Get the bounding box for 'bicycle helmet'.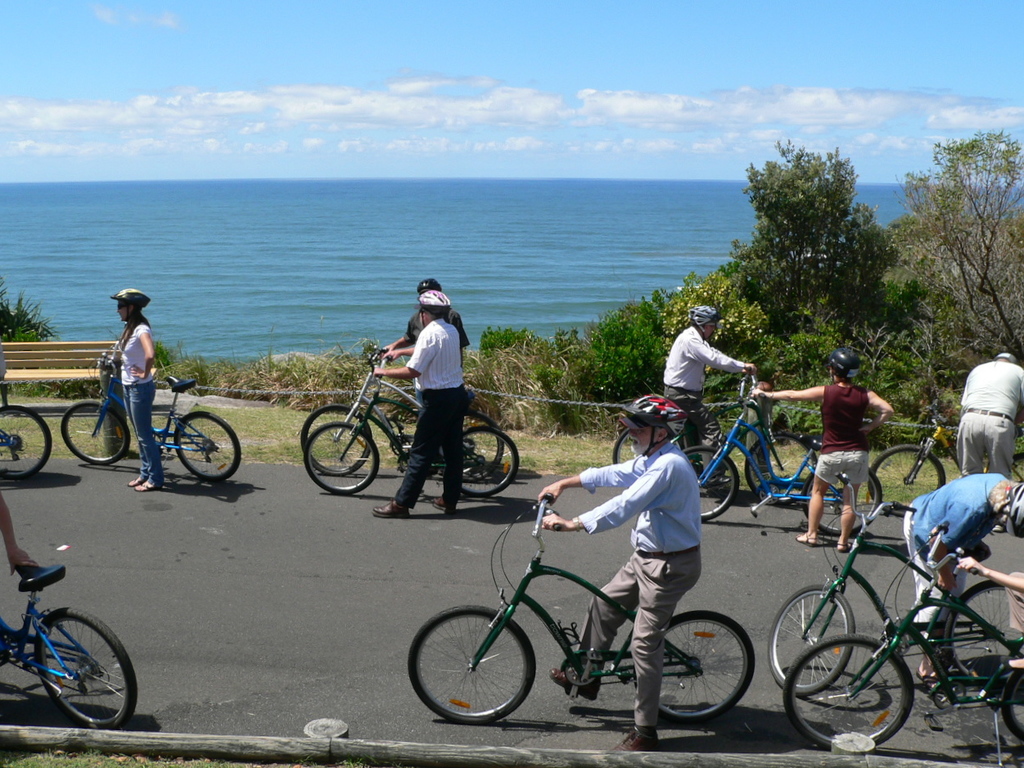
(left=691, top=308, right=721, bottom=346).
